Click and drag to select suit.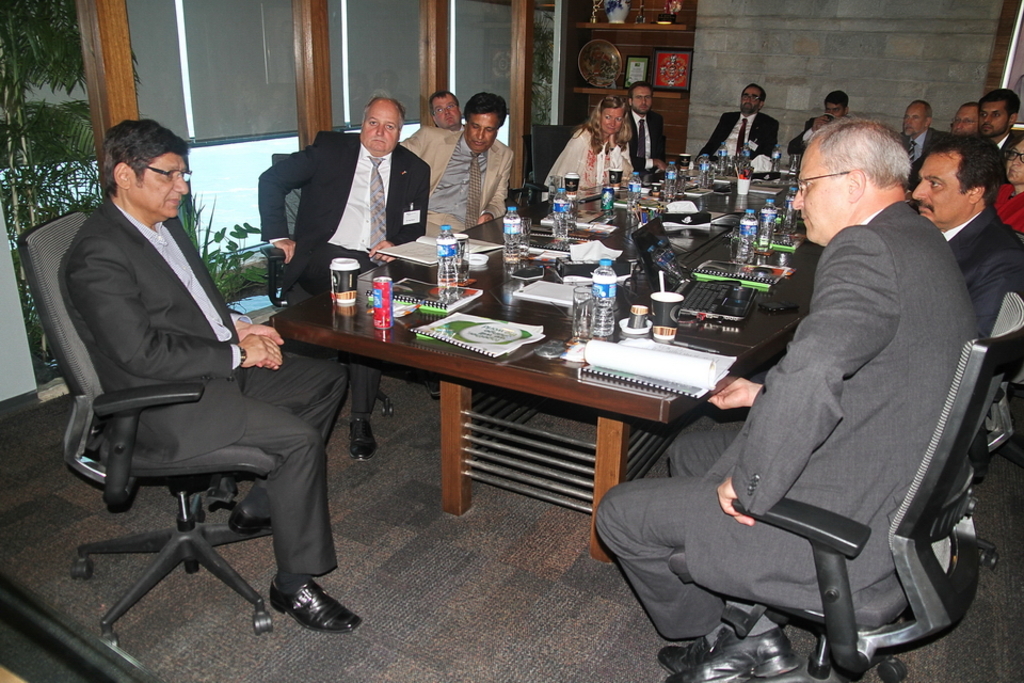
Selection: pyautogui.locateOnScreen(623, 111, 666, 172).
